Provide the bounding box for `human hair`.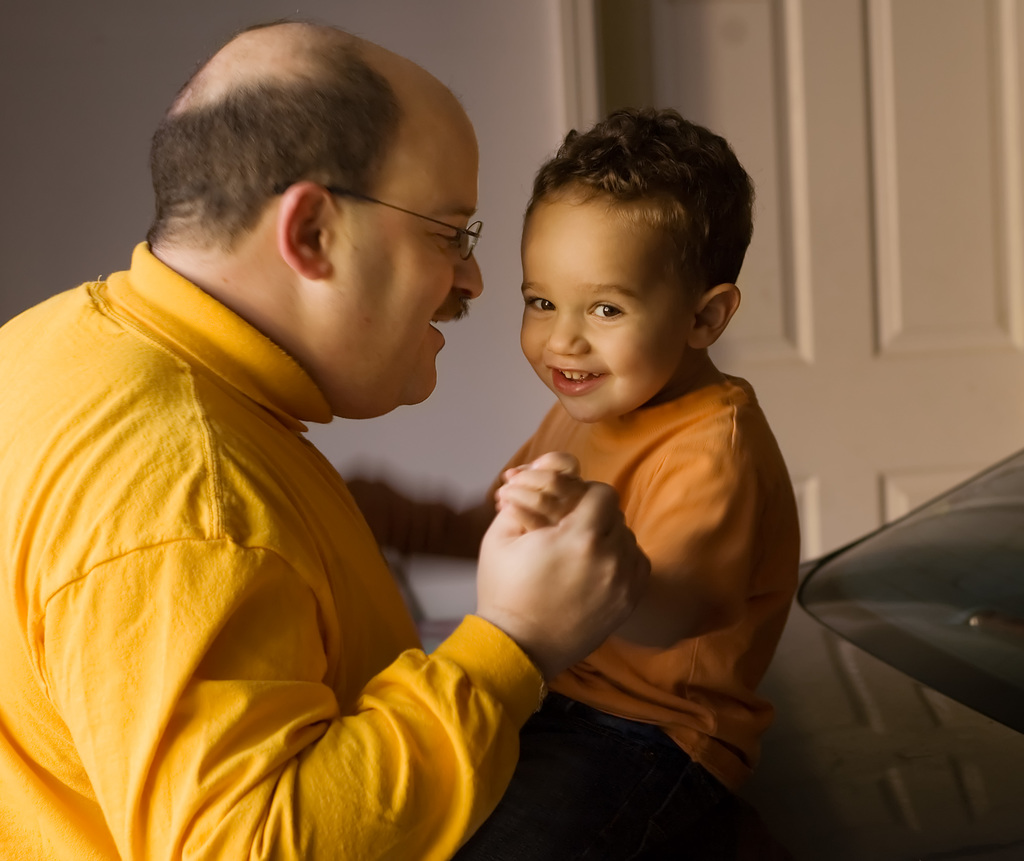
[524, 103, 760, 310].
